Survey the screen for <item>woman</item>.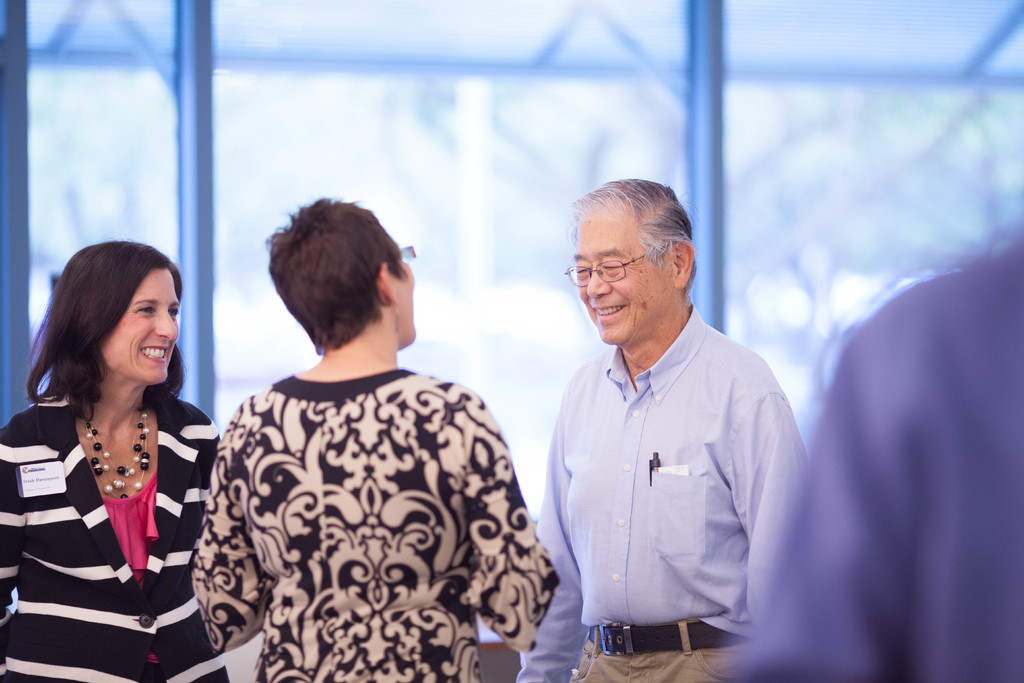
Survey found: detection(5, 242, 230, 676).
